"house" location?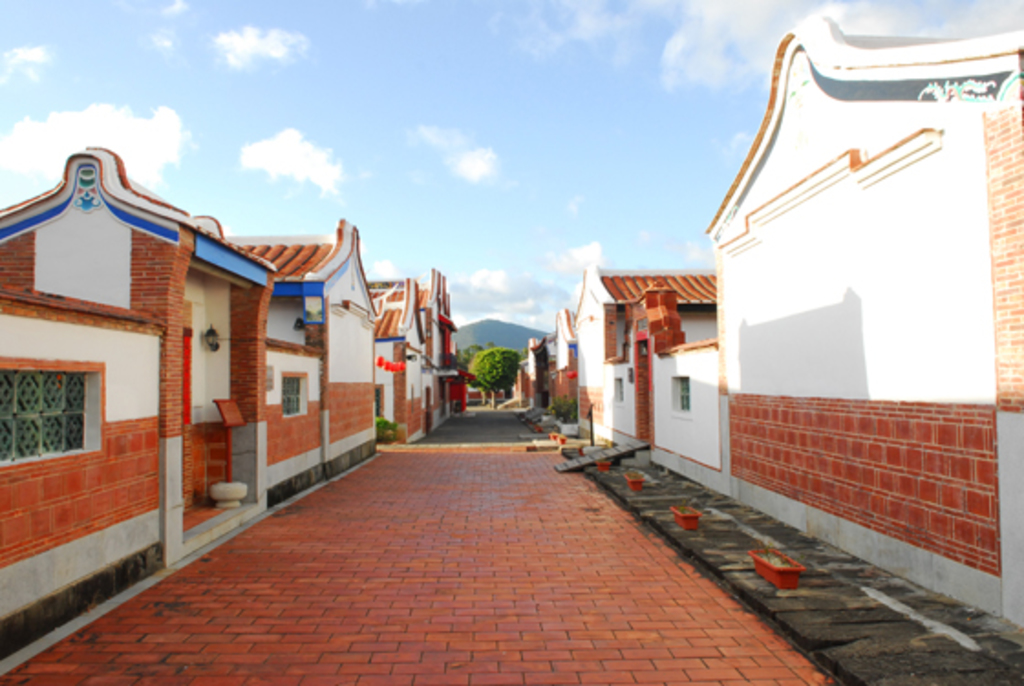
583/285/722/496
